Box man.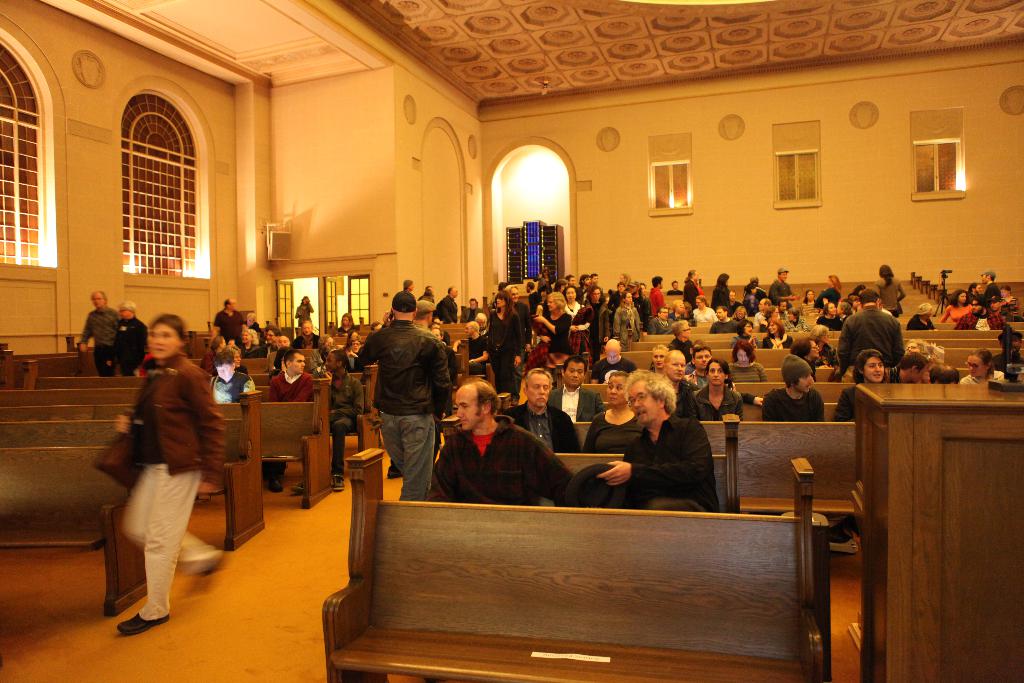
<bbox>598, 366, 719, 513</bbox>.
